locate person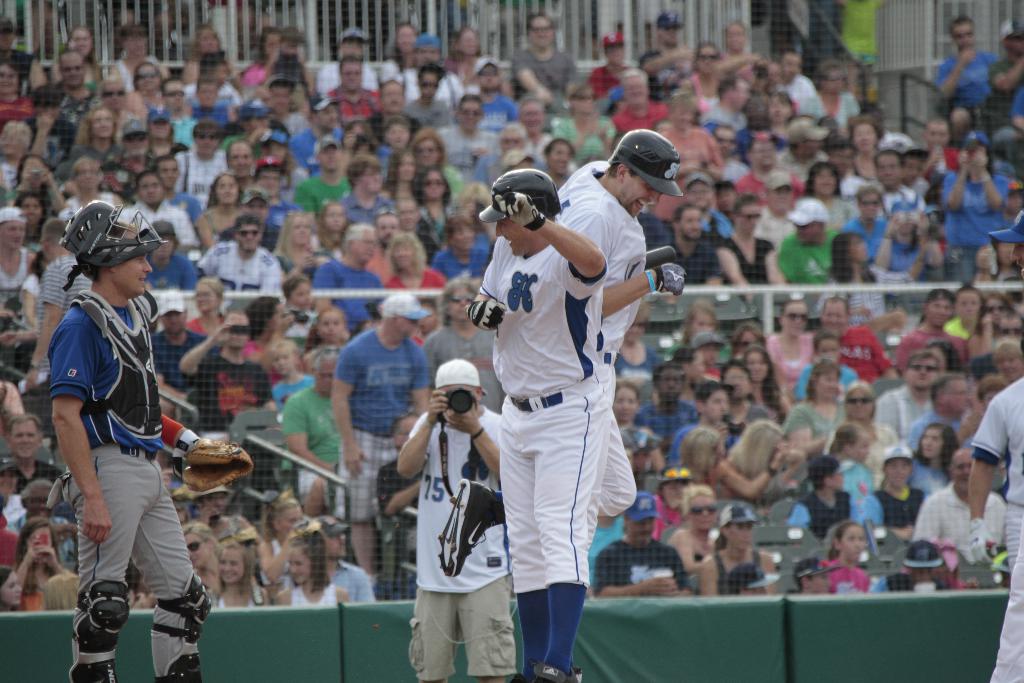
select_region(196, 211, 280, 317)
